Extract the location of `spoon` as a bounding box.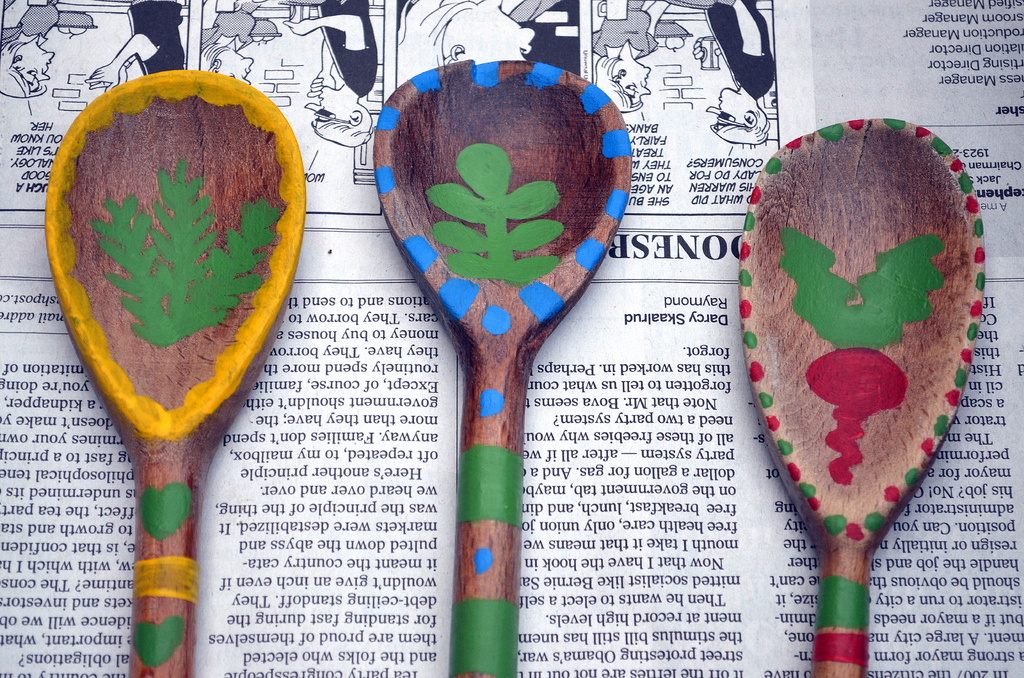
<region>43, 66, 305, 677</region>.
